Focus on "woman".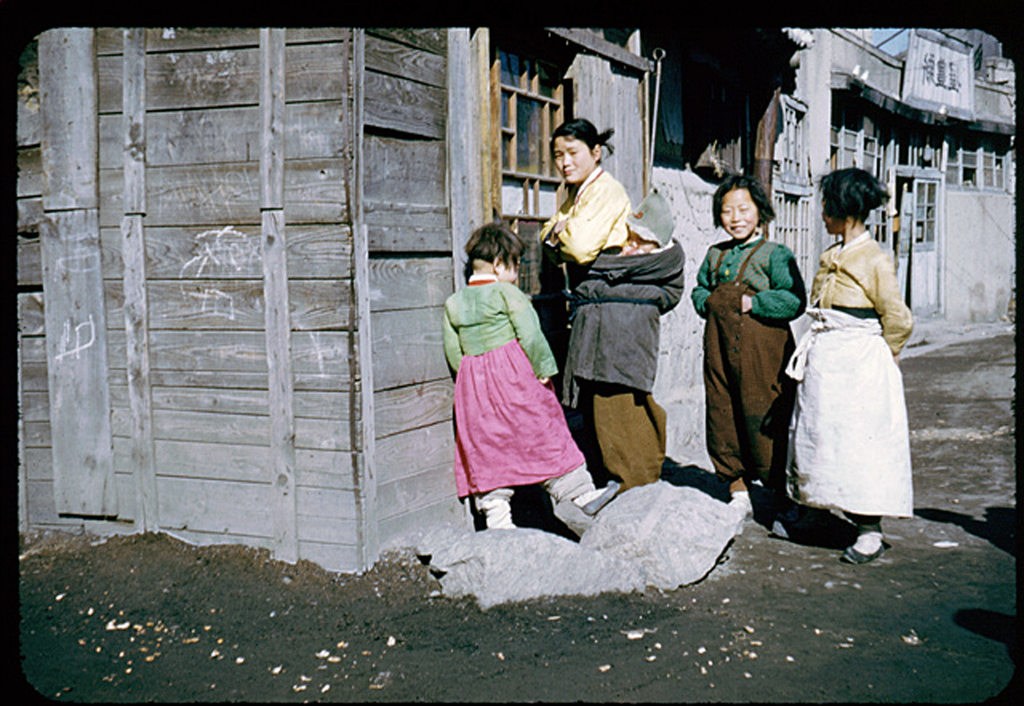
Focused at [left=536, top=115, right=682, bottom=491].
